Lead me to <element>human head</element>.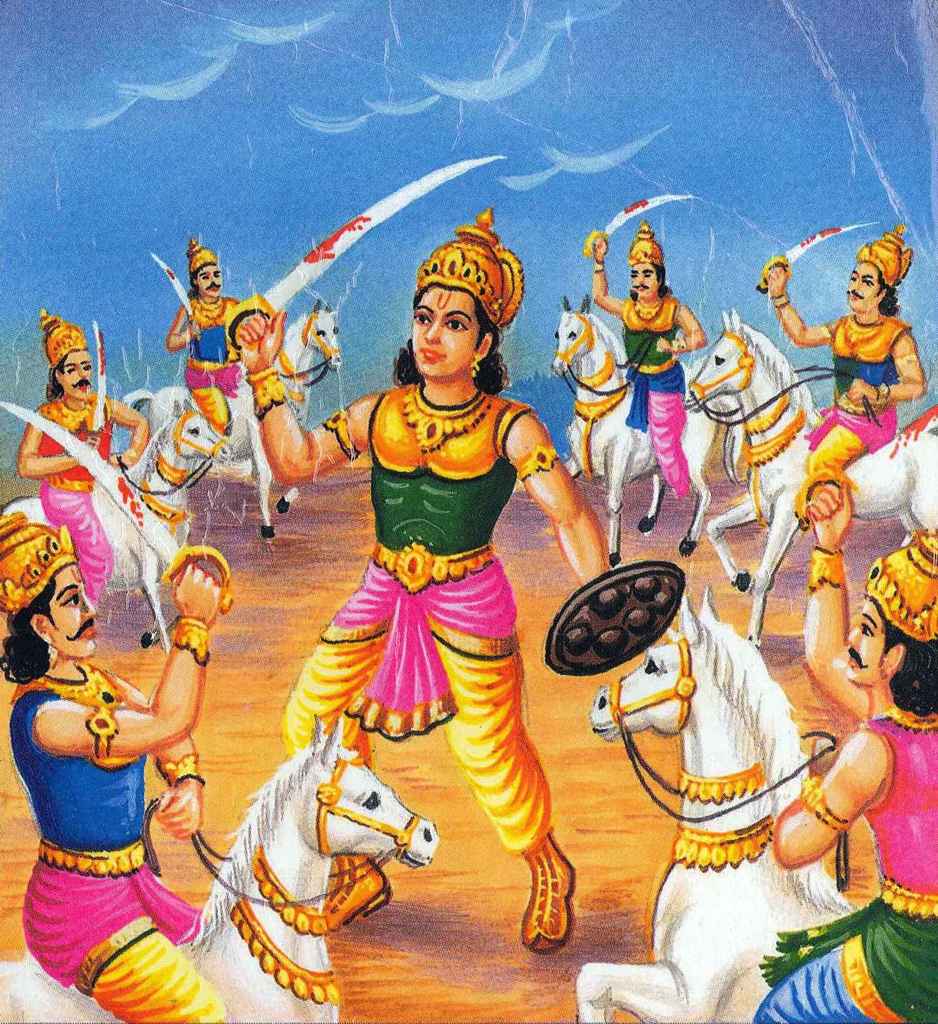
Lead to {"x1": 845, "y1": 552, "x2": 937, "y2": 692}.
